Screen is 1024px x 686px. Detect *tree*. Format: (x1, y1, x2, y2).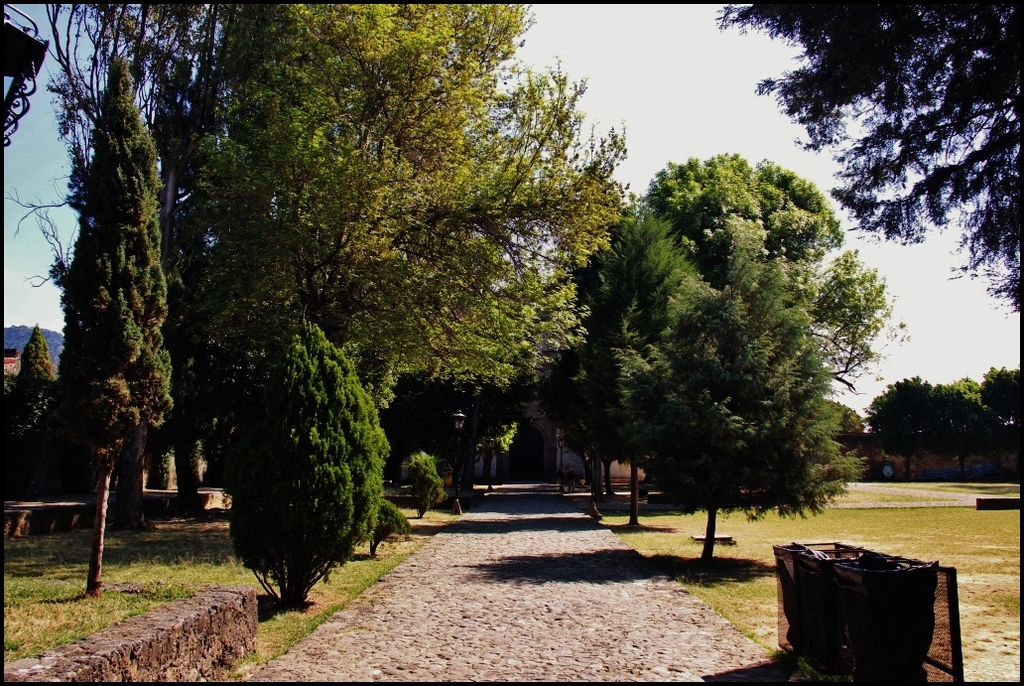
(613, 263, 882, 580).
